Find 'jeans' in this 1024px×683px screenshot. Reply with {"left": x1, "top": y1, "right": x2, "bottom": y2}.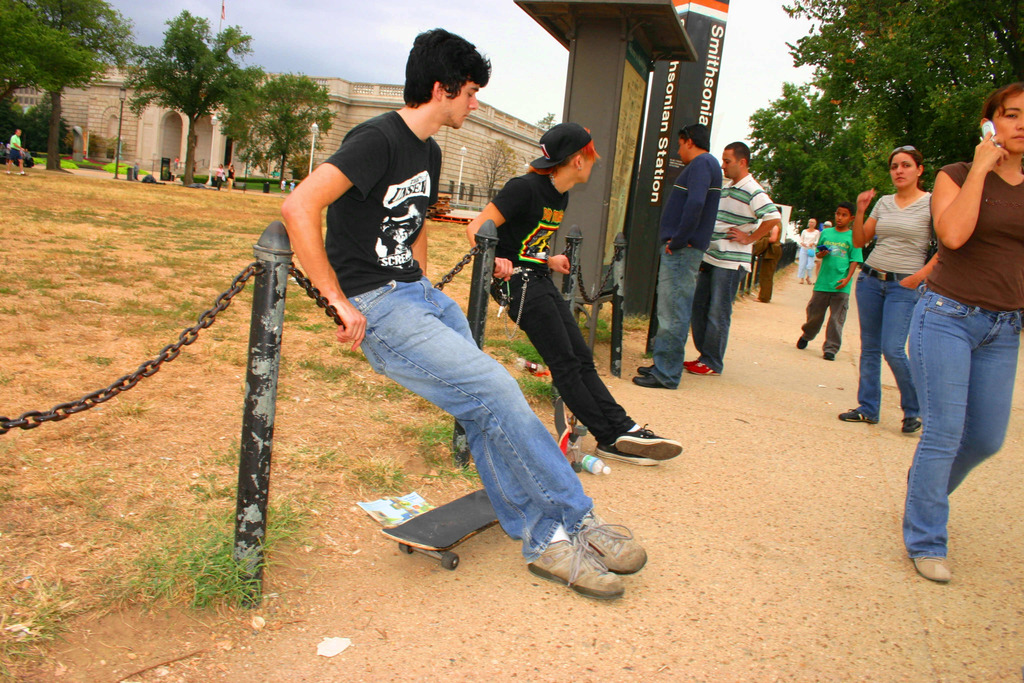
{"left": 856, "top": 267, "right": 916, "bottom": 418}.
